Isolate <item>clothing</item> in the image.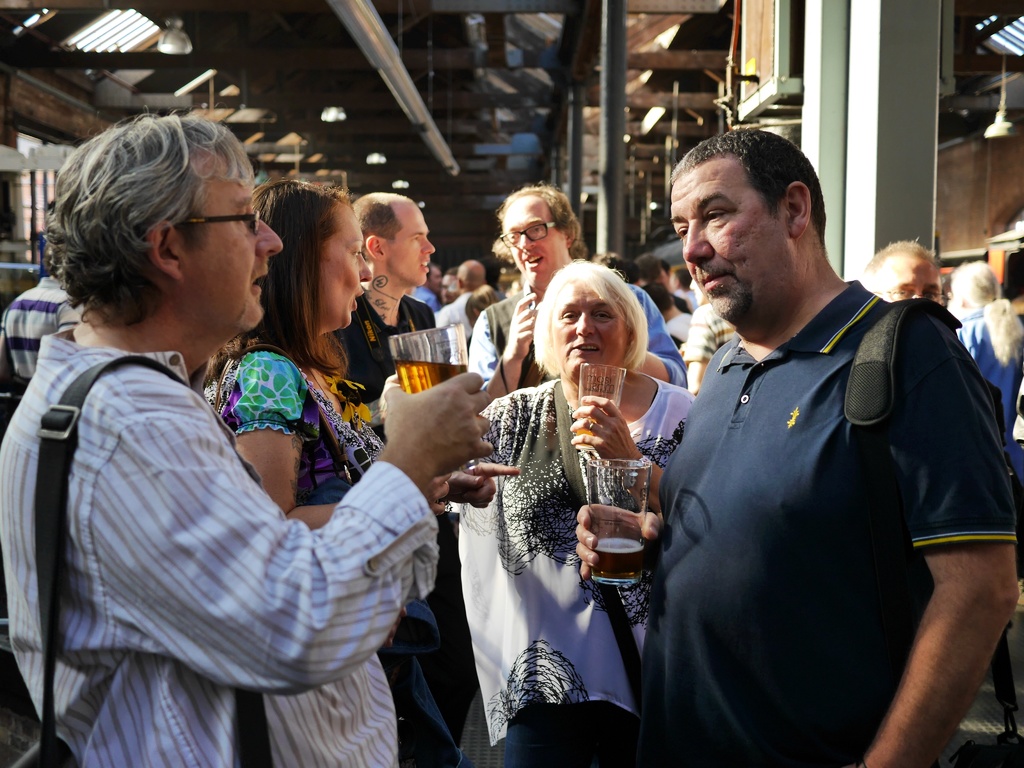
Isolated region: BBox(473, 278, 694, 387).
